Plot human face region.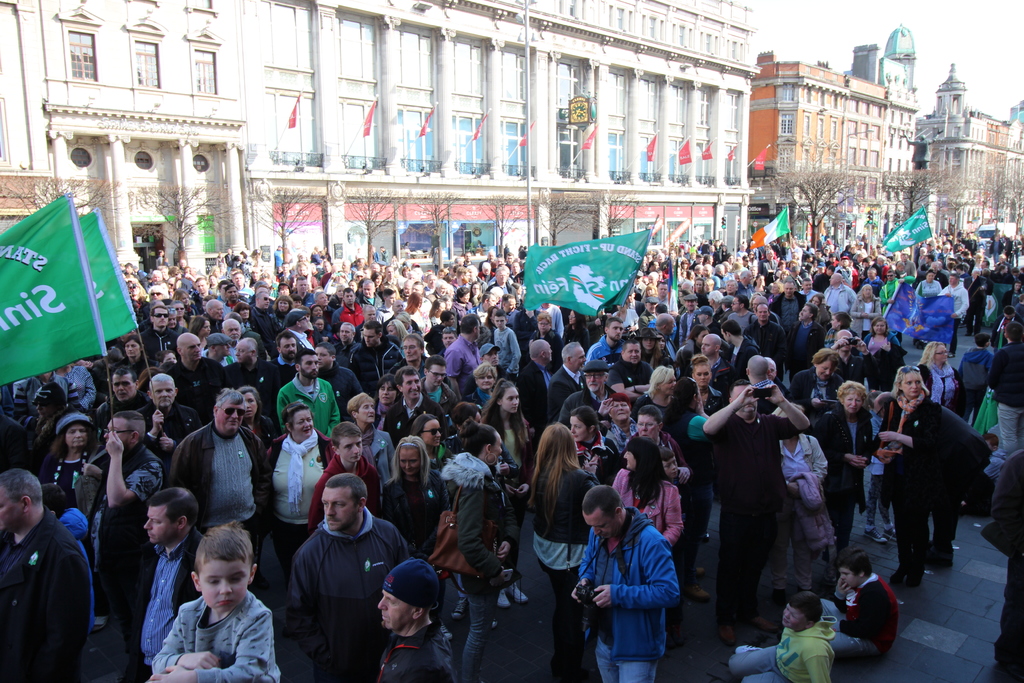
Plotted at (left=200, top=320, right=211, bottom=338).
